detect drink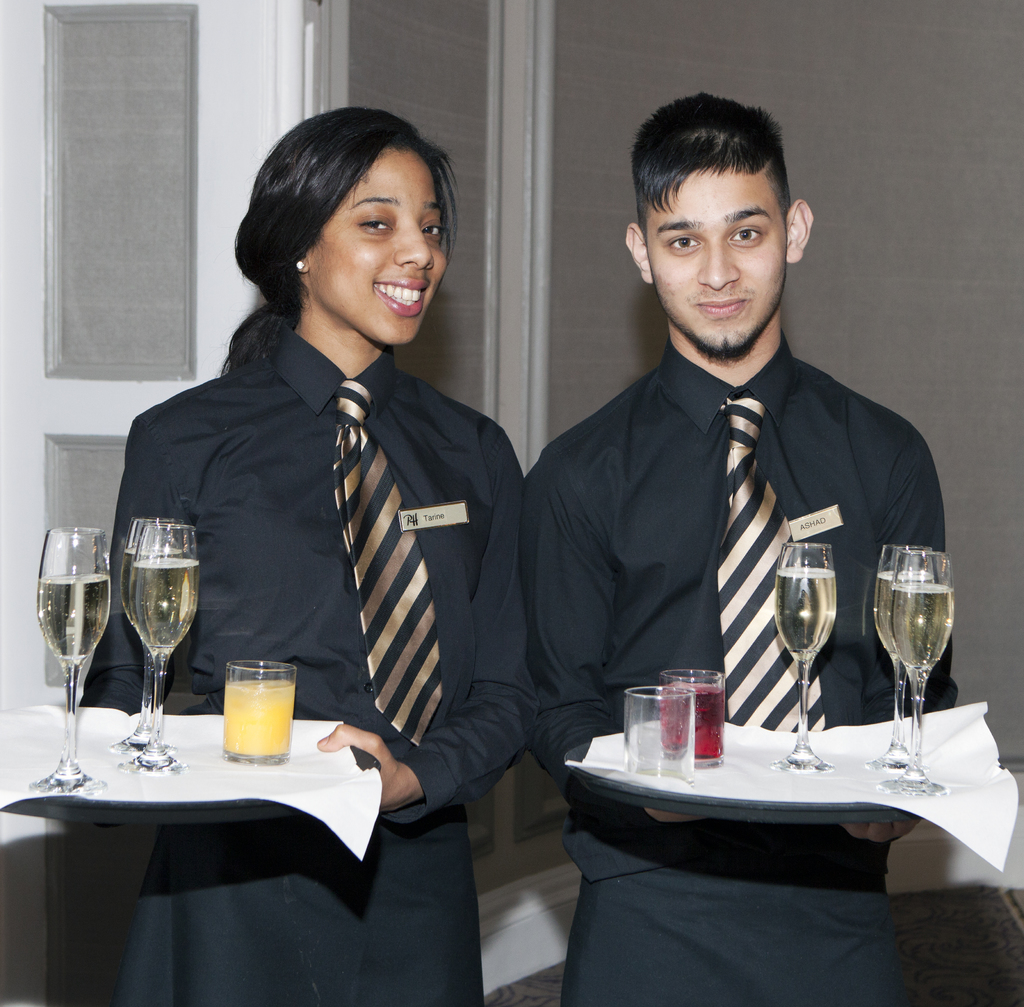
l=769, t=567, r=838, b=666
